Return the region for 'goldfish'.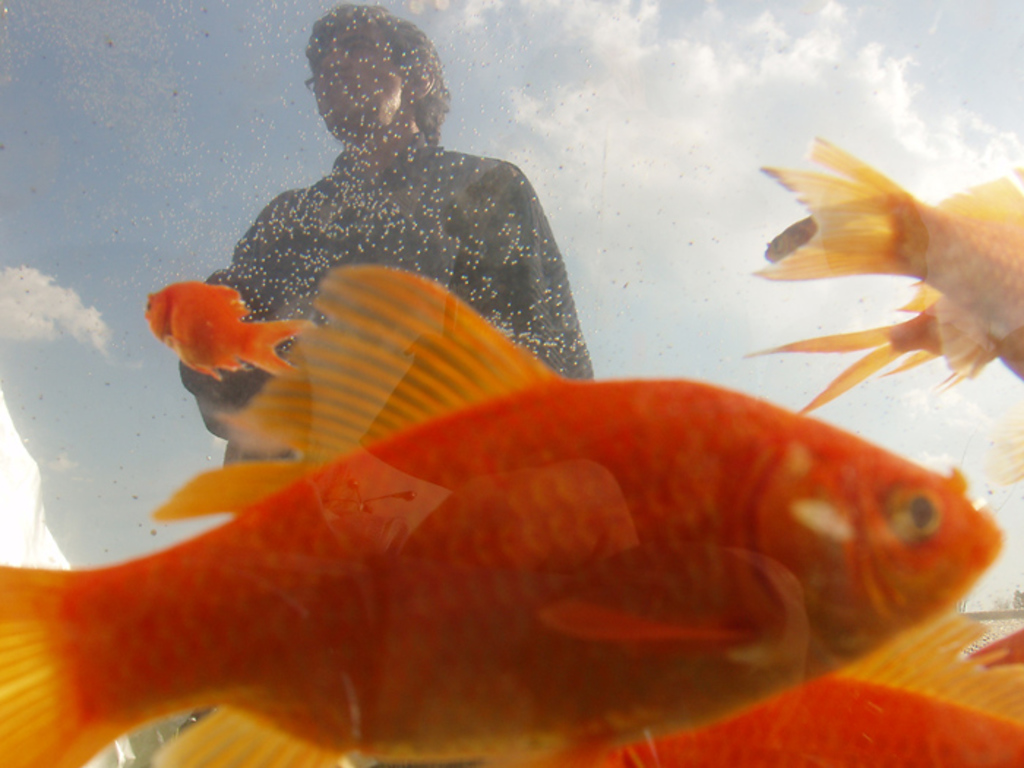
rect(739, 132, 1023, 418).
